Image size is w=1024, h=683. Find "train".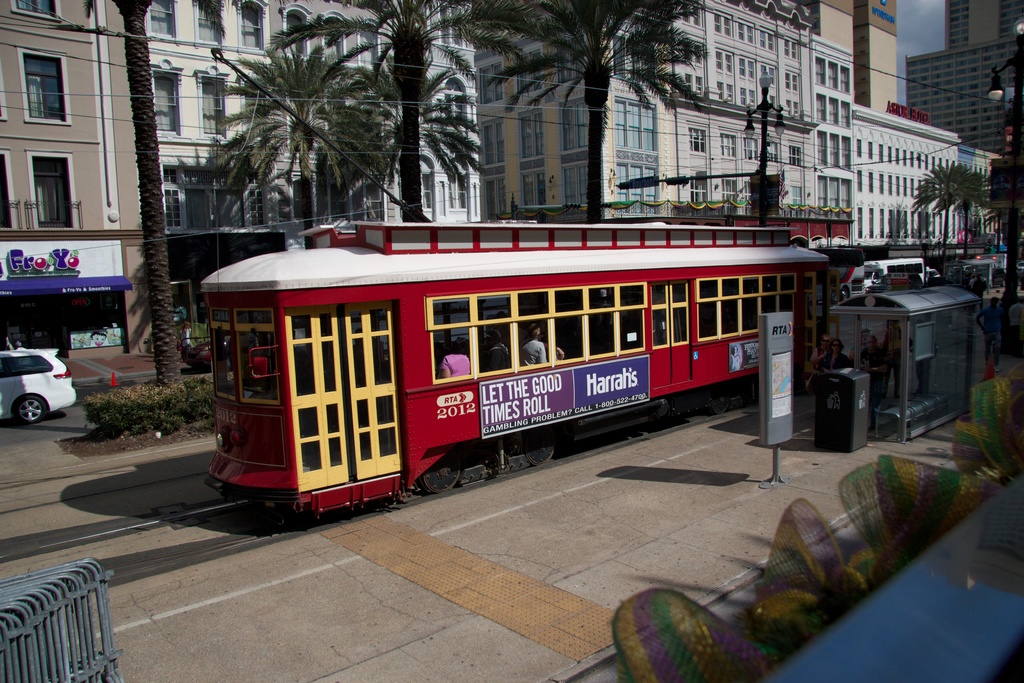
locate(195, 45, 847, 533).
